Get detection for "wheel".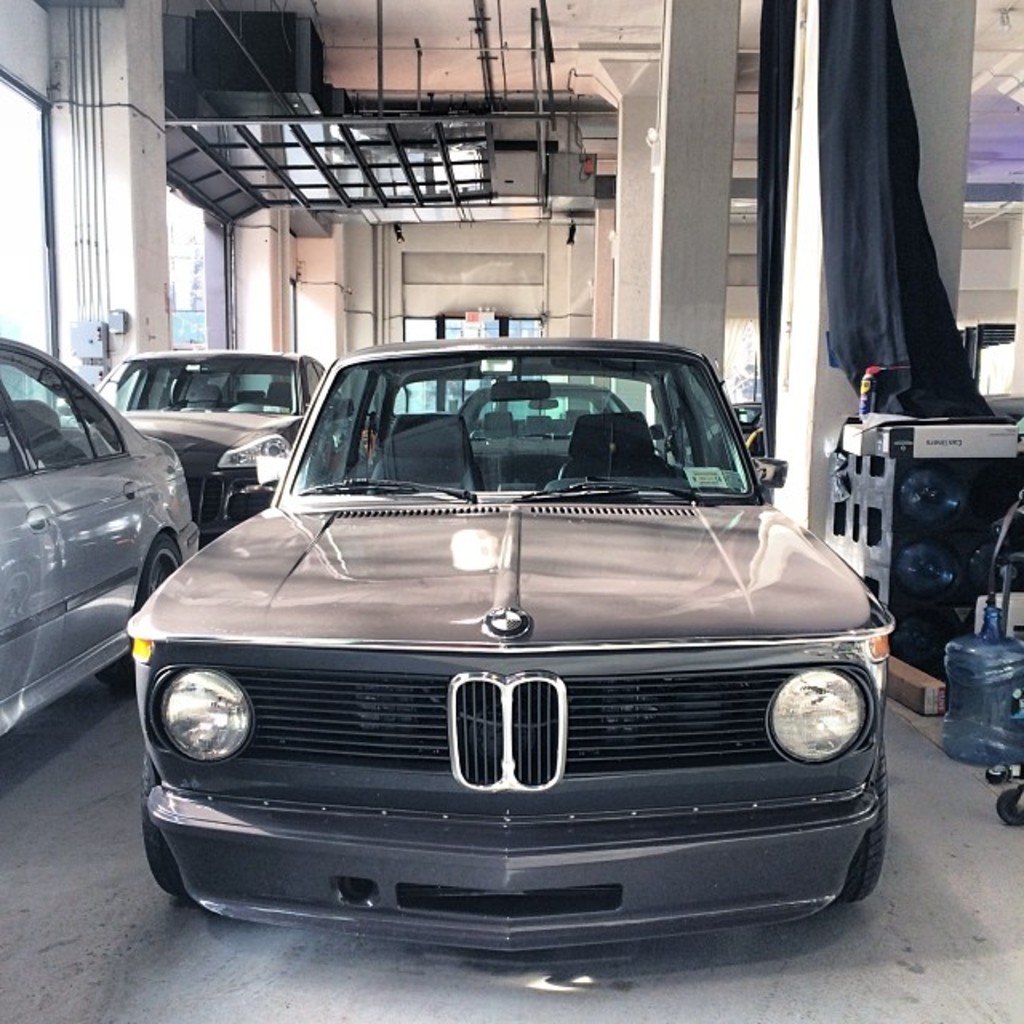
Detection: [998, 792, 1022, 834].
